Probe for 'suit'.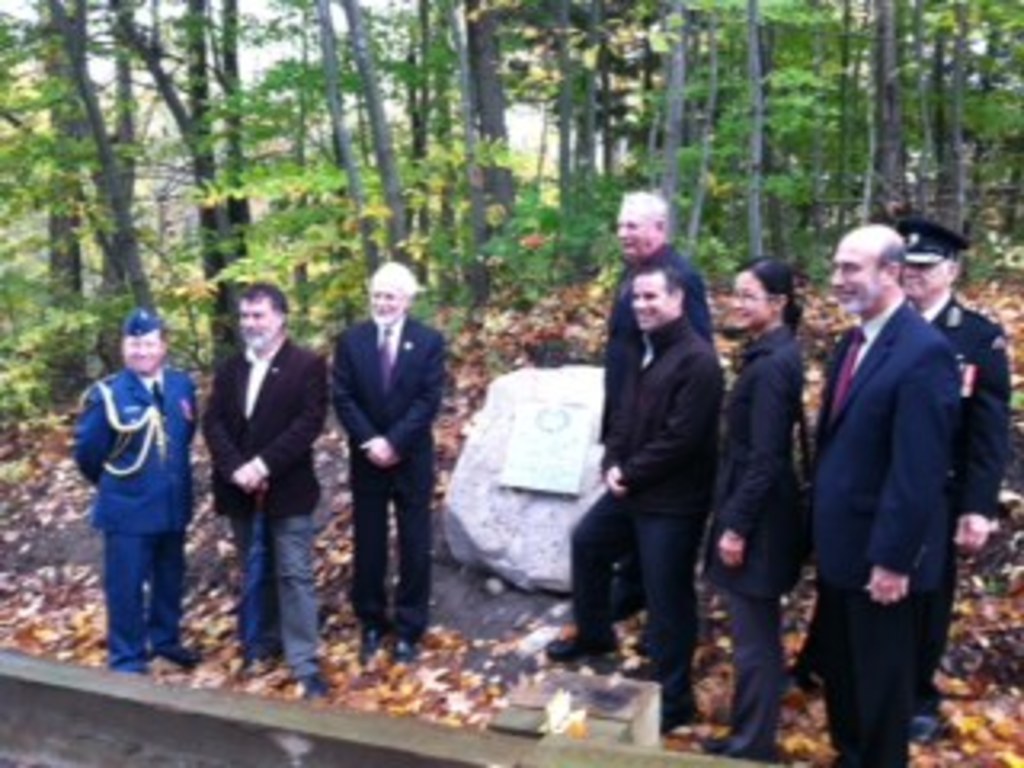
Probe result: [208, 326, 330, 678].
